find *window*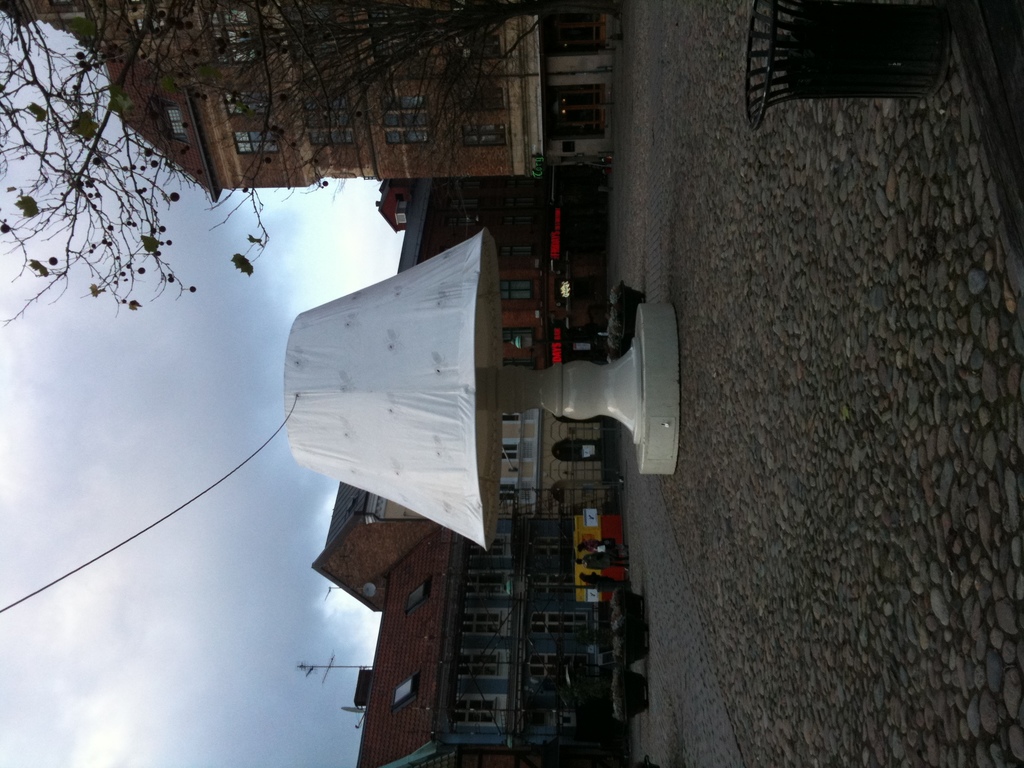
region(456, 691, 501, 723)
